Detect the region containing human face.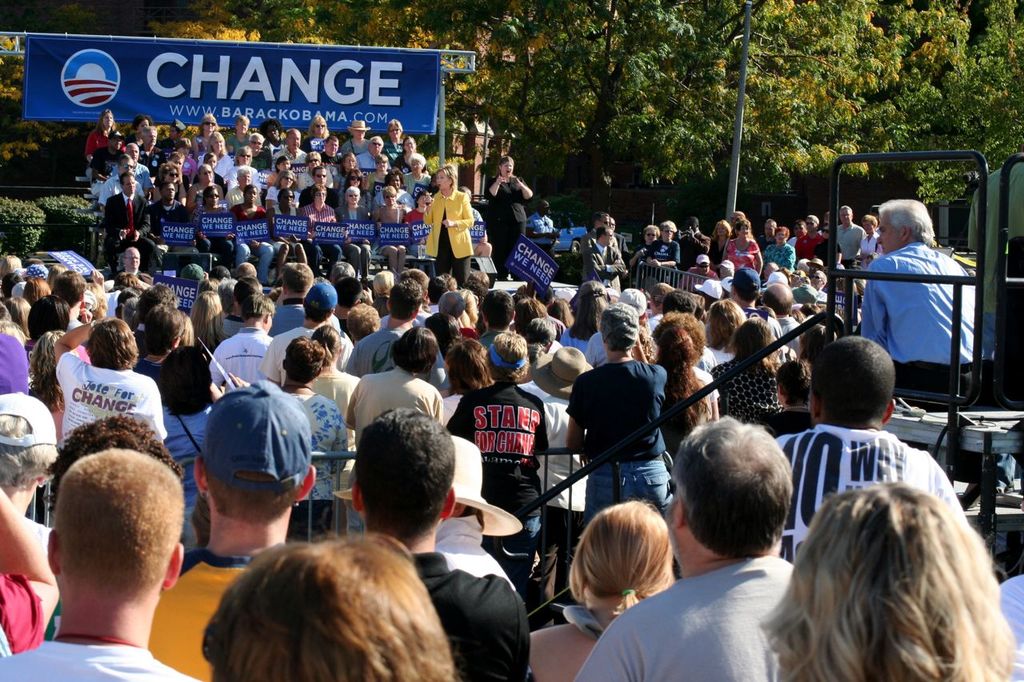
<box>122,245,149,270</box>.
